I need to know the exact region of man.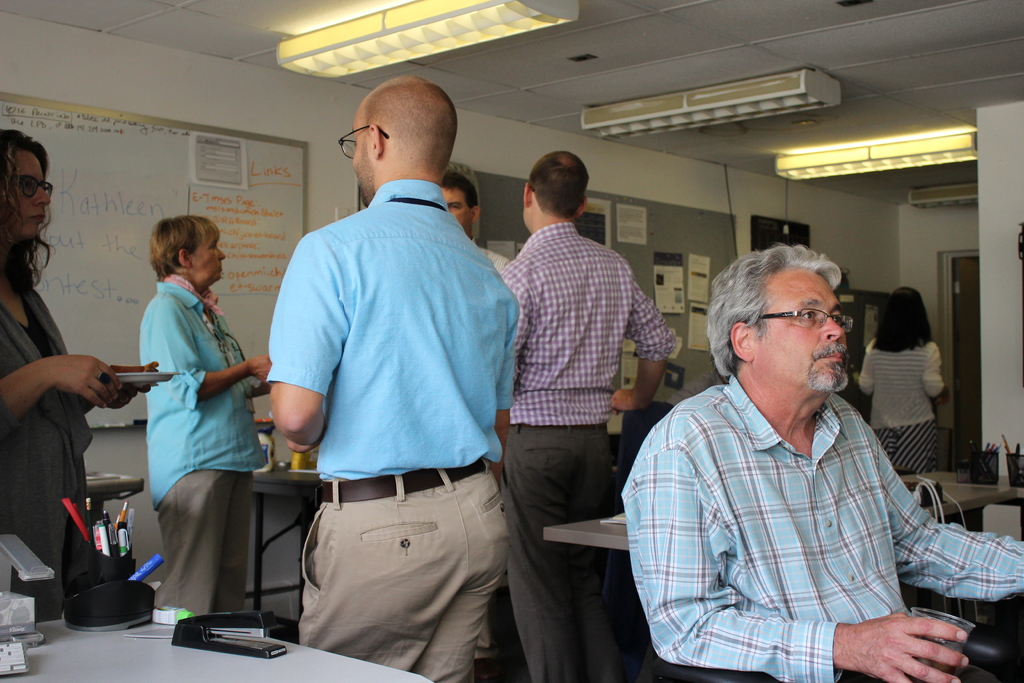
Region: <region>438, 171, 515, 662</region>.
